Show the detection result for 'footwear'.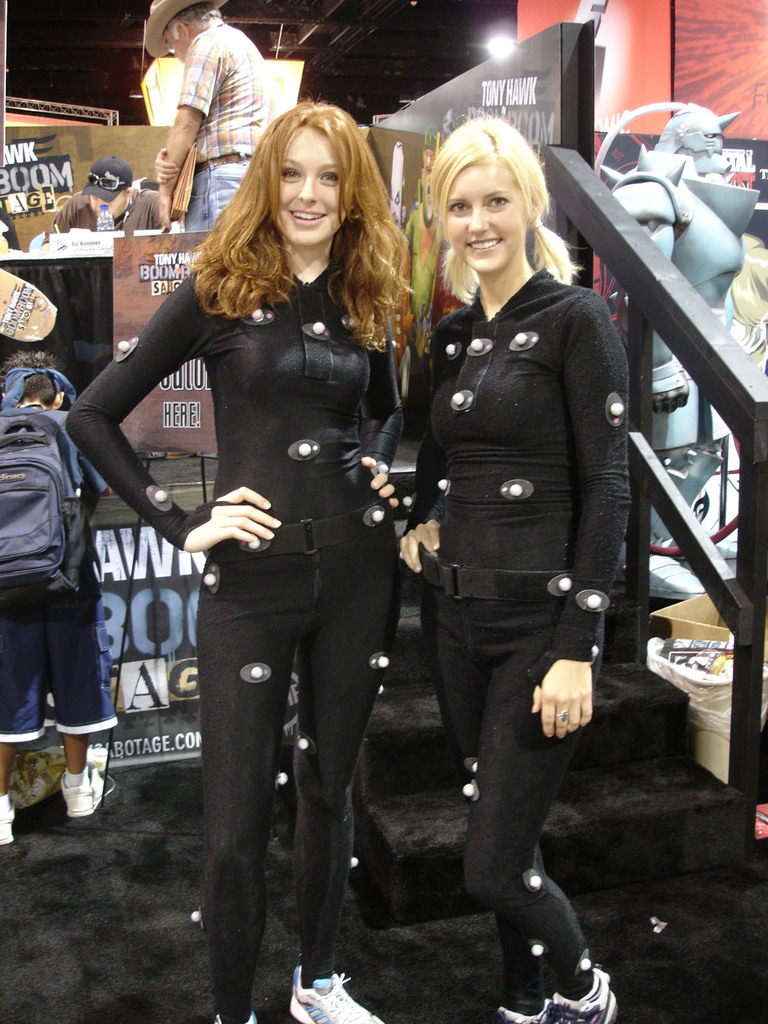
<bbox>287, 966, 374, 1023</bbox>.
